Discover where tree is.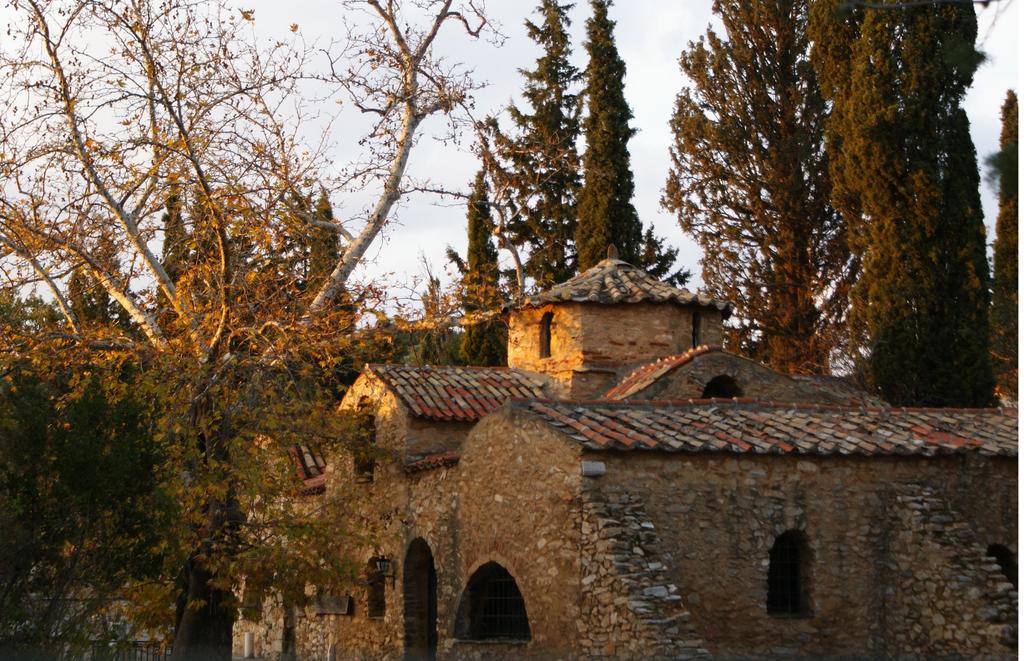
Discovered at Rect(981, 85, 1020, 372).
